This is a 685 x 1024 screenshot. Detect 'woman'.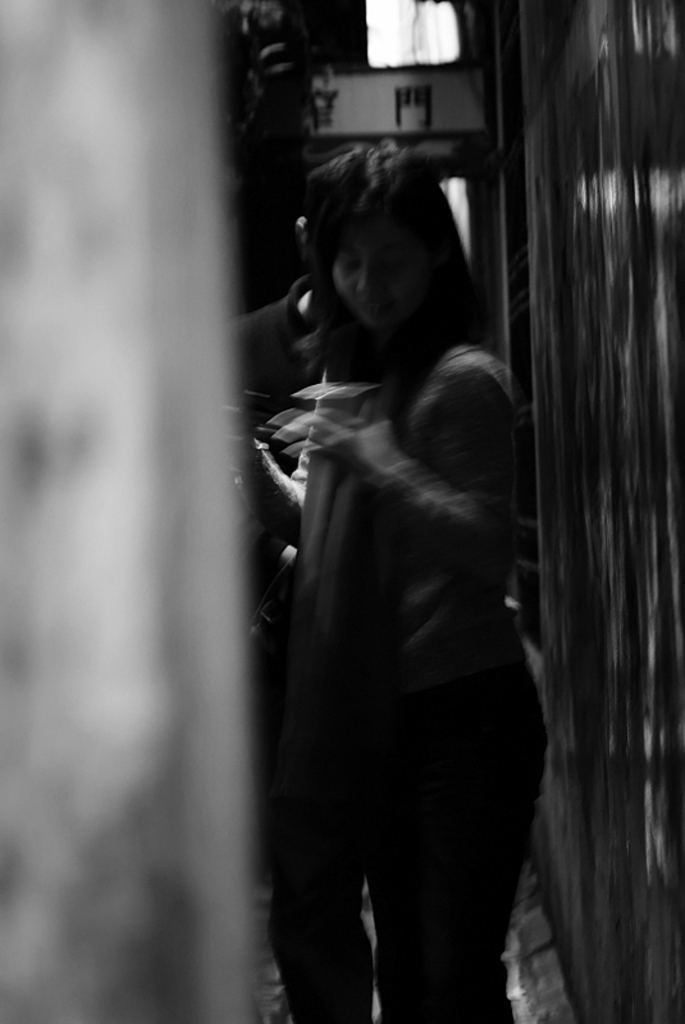
crop(230, 100, 568, 1019).
